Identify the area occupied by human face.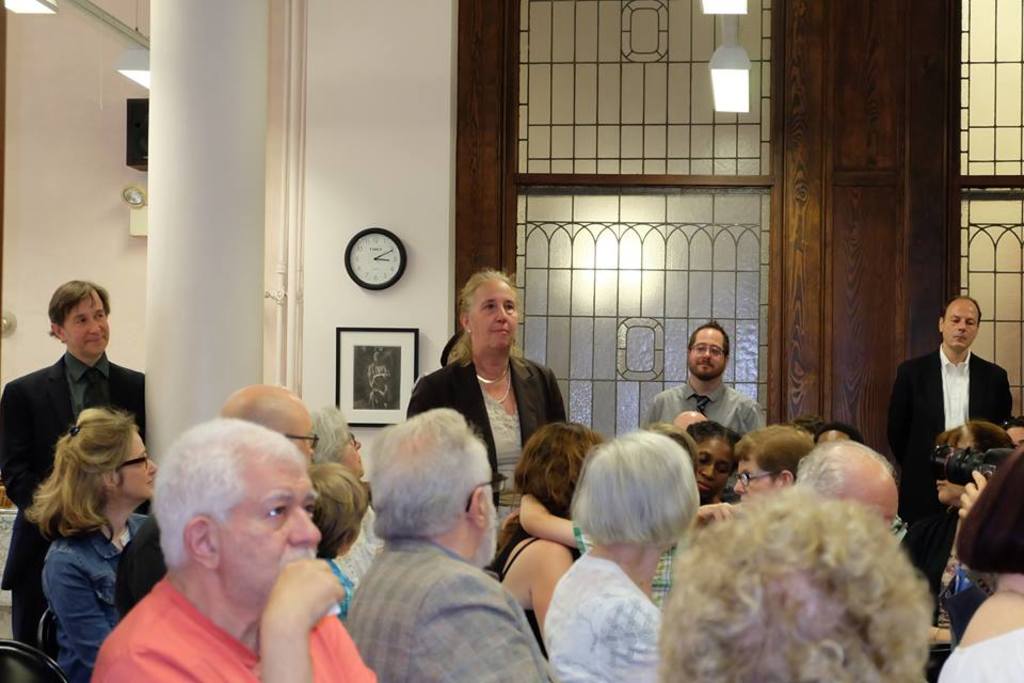
Area: rect(939, 299, 980, 347).
